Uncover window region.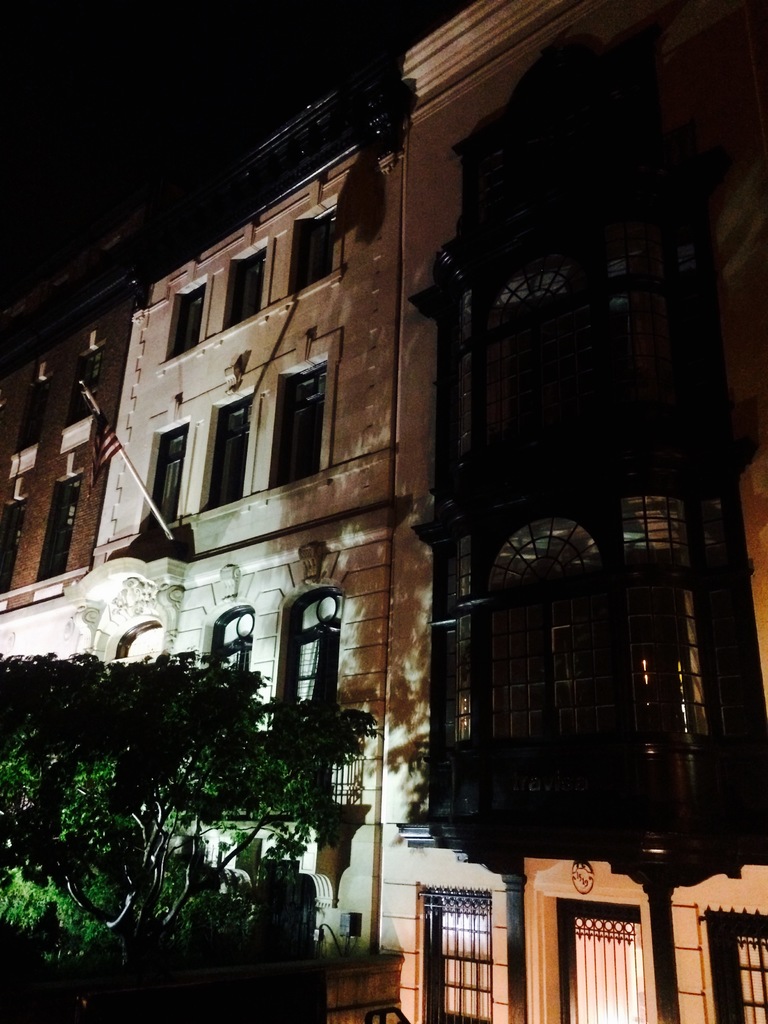
Uncovered: l=219, t=609, r=254, b=698.
